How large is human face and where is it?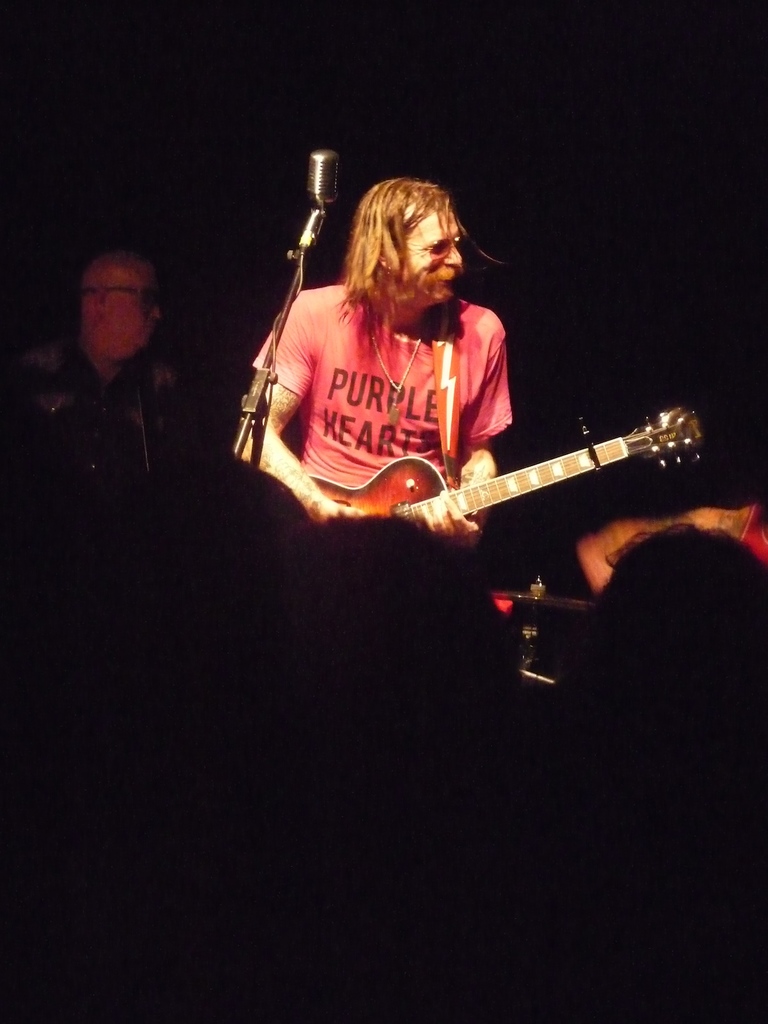
Bounding box: <bbox>405, 203, 461, 310</bbox>.
